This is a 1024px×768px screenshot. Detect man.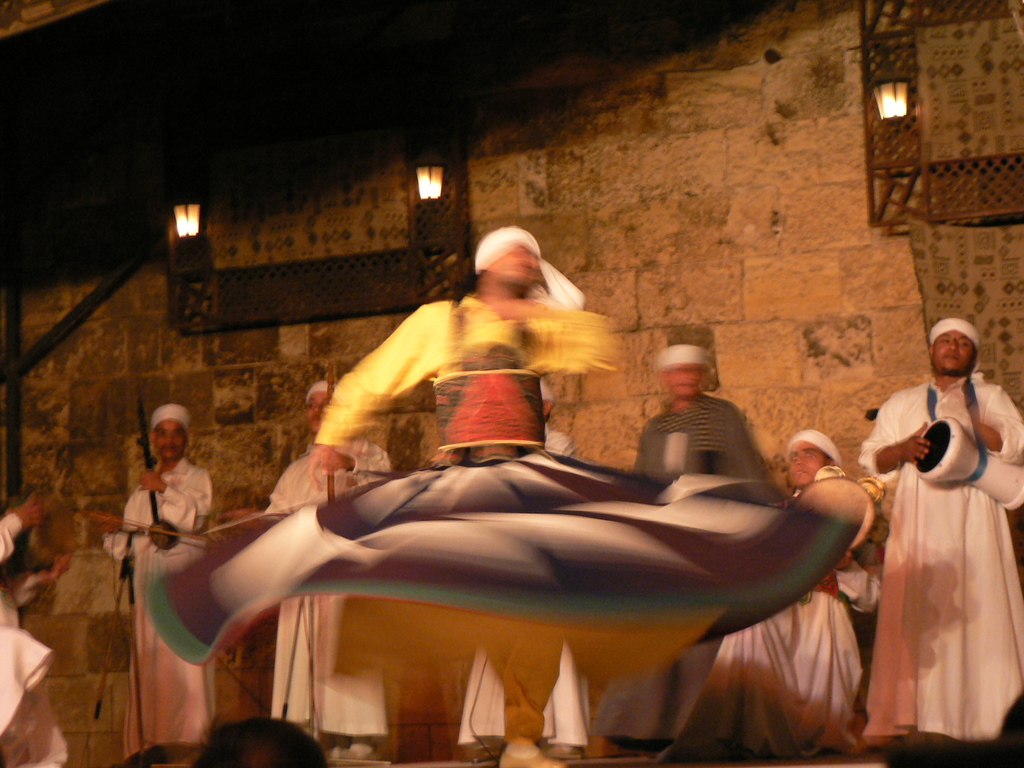
bbox=(708, 420, 863, 767).
